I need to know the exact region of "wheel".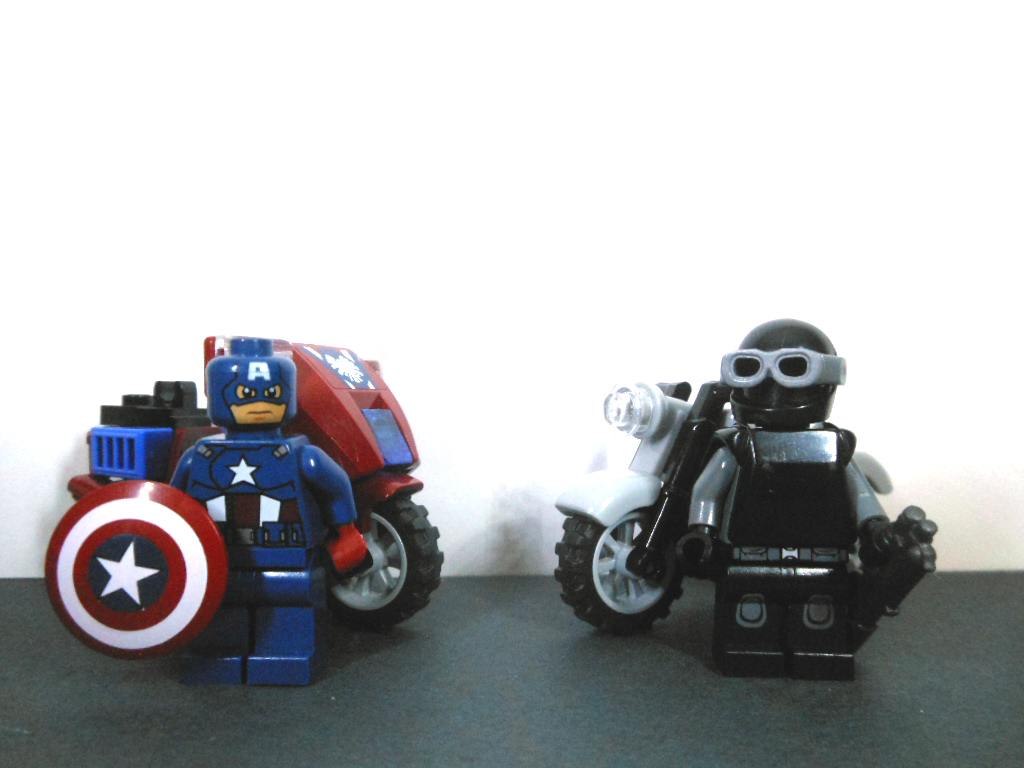
Region: region(551, 510, 687, 635).
